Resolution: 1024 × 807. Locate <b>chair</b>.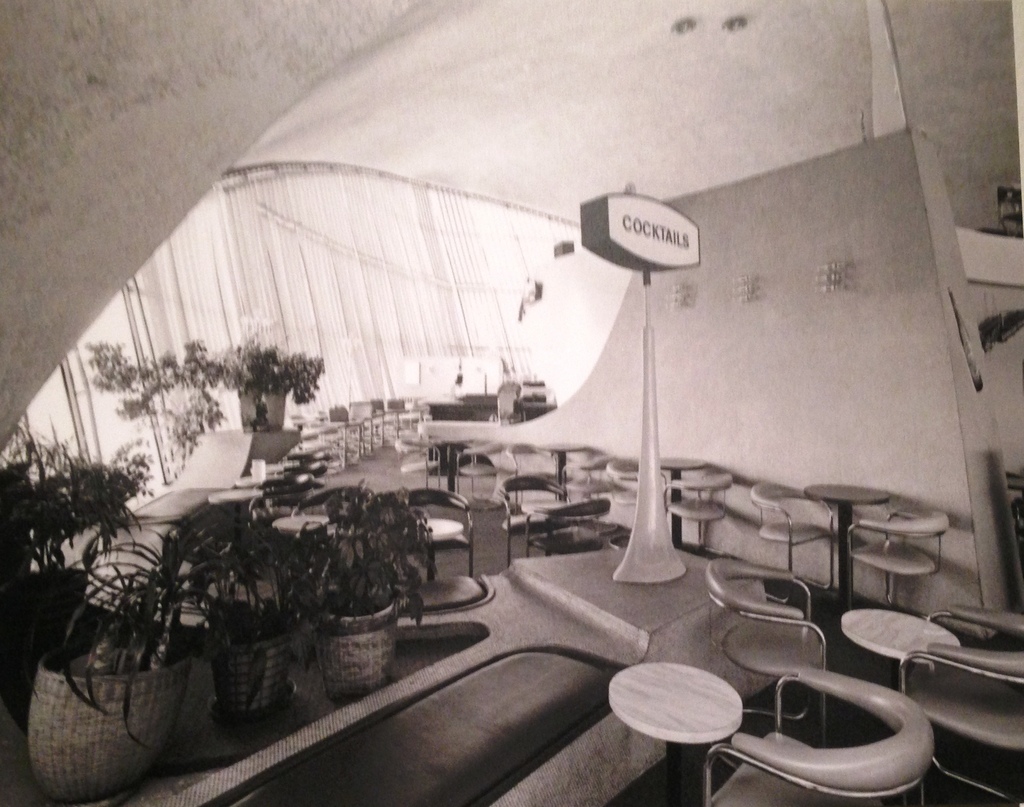
bbox=[848, 510, 951, 608].
